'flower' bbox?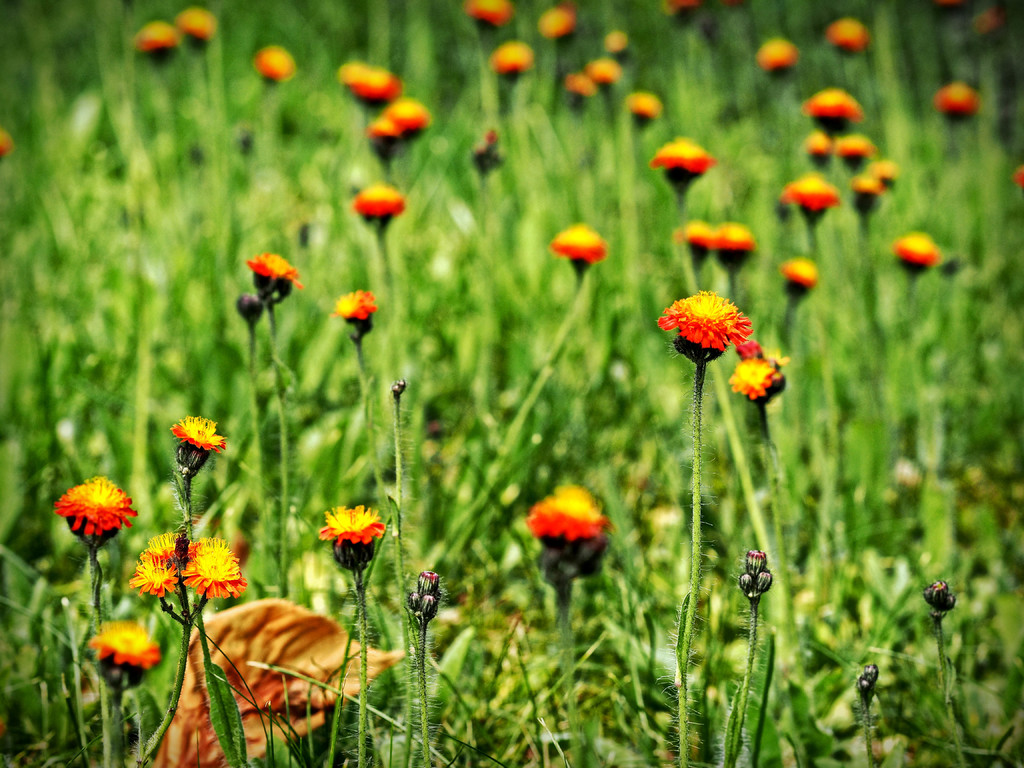
pyautogui.locateOnScreen(525, 483, 613, 545)
